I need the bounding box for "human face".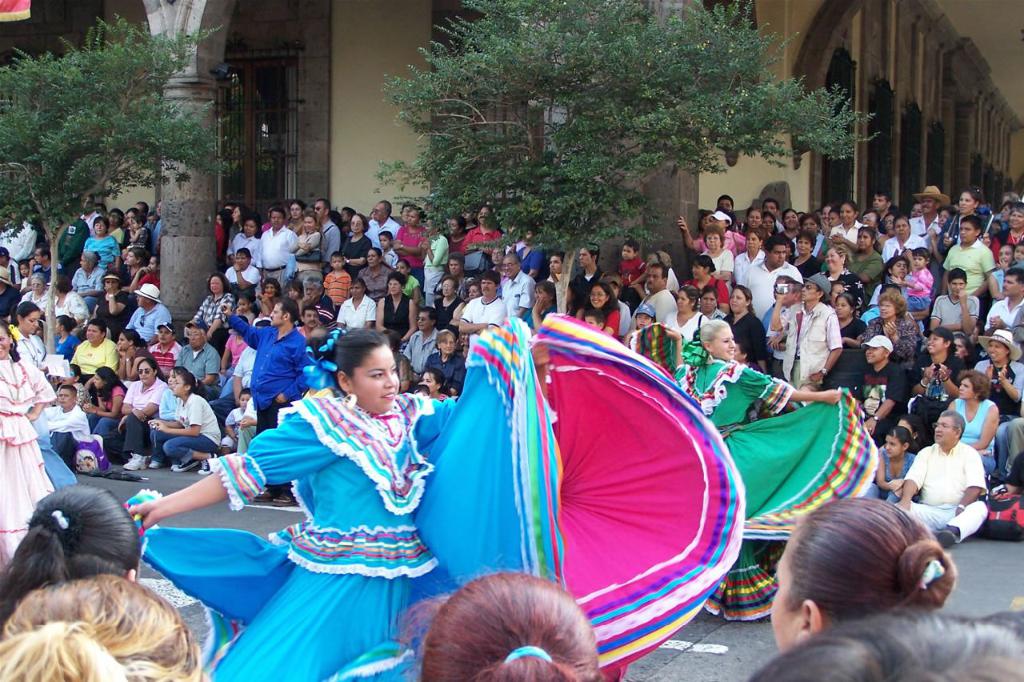
Here it is: [289,203,299,218].
